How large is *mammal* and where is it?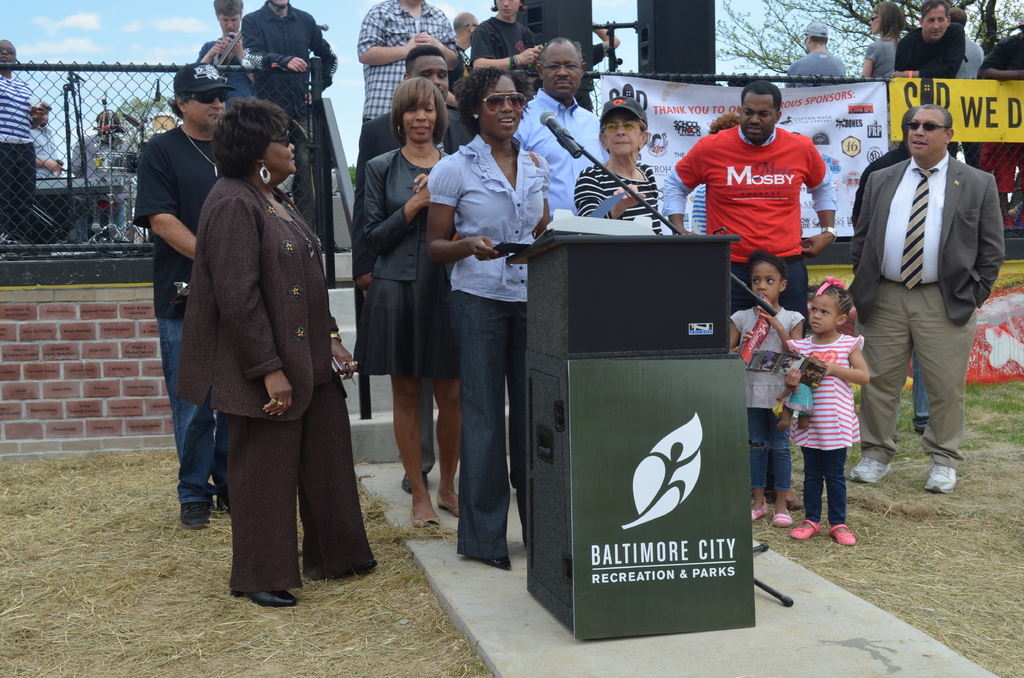
Bounding box: detection(194, 0, 245, 111).
